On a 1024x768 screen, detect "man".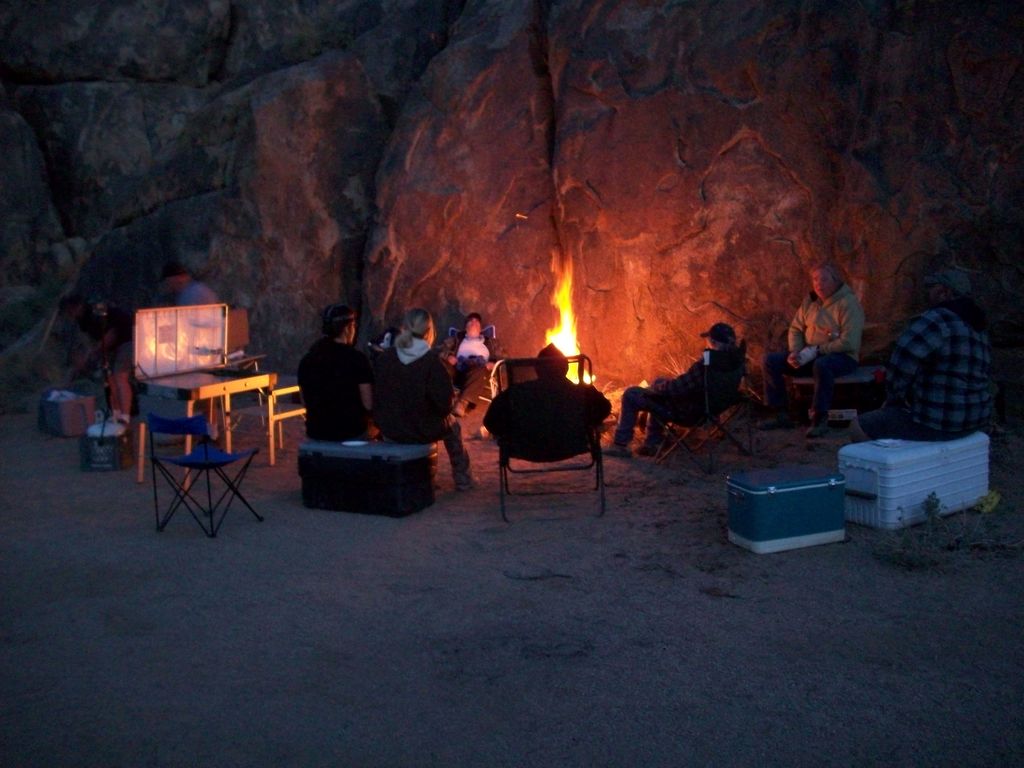
detection(598, 319, 740, 466).
